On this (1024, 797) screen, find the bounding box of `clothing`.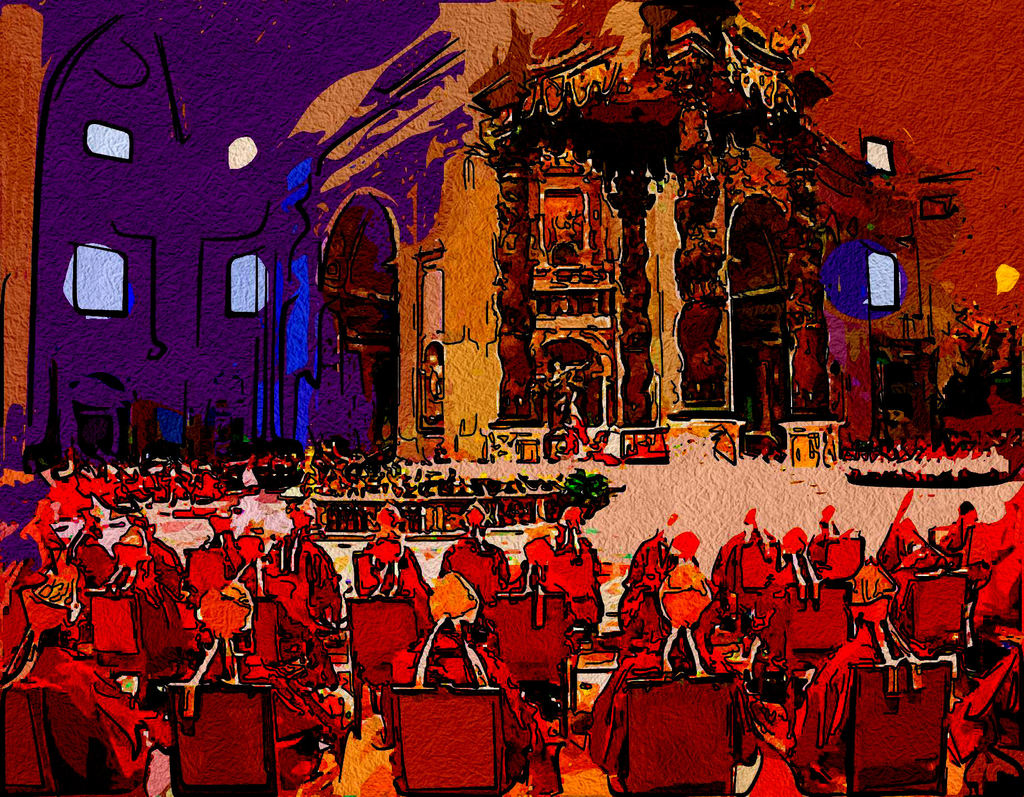
Bounding box: 934:520:972:567.
